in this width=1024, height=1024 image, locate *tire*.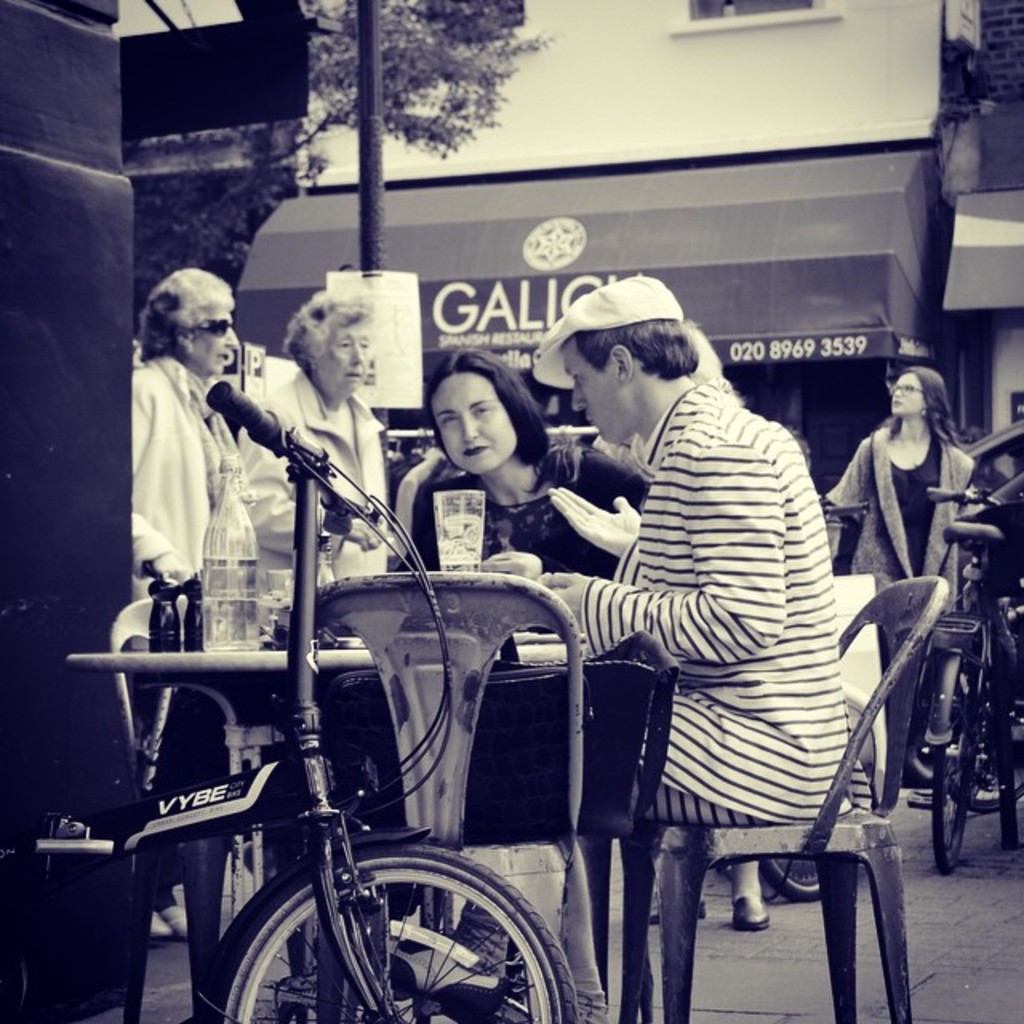
Bounding box: 925 664 976 880.
